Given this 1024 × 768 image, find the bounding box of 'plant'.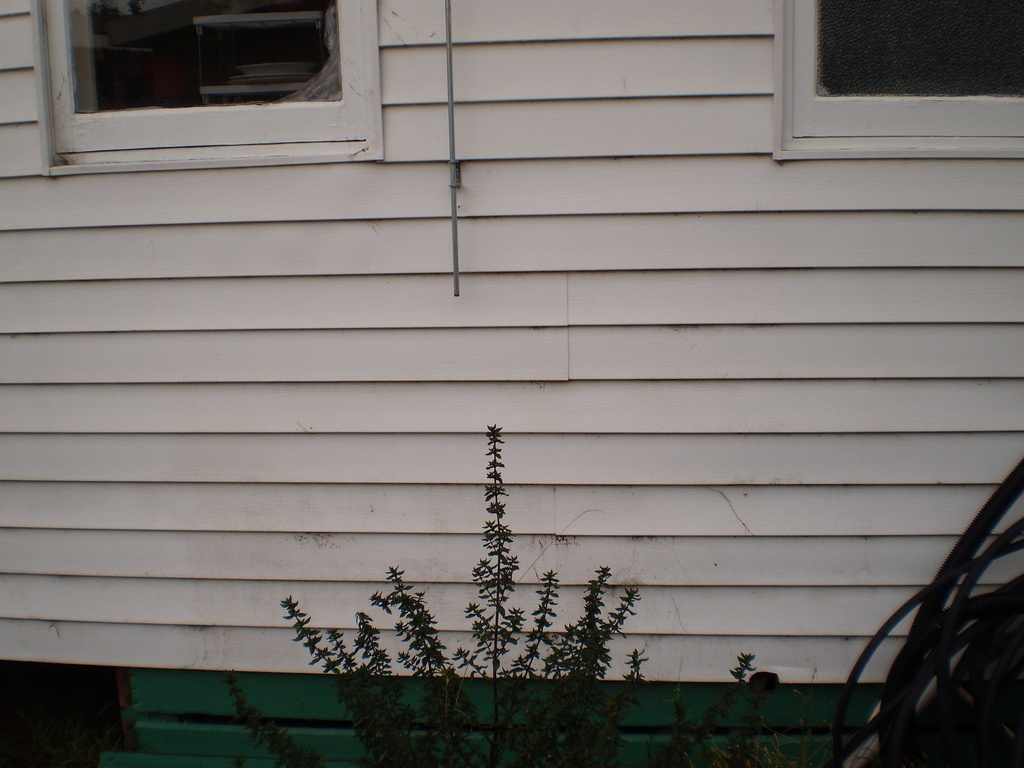
region(641, 648, 796, 767).
